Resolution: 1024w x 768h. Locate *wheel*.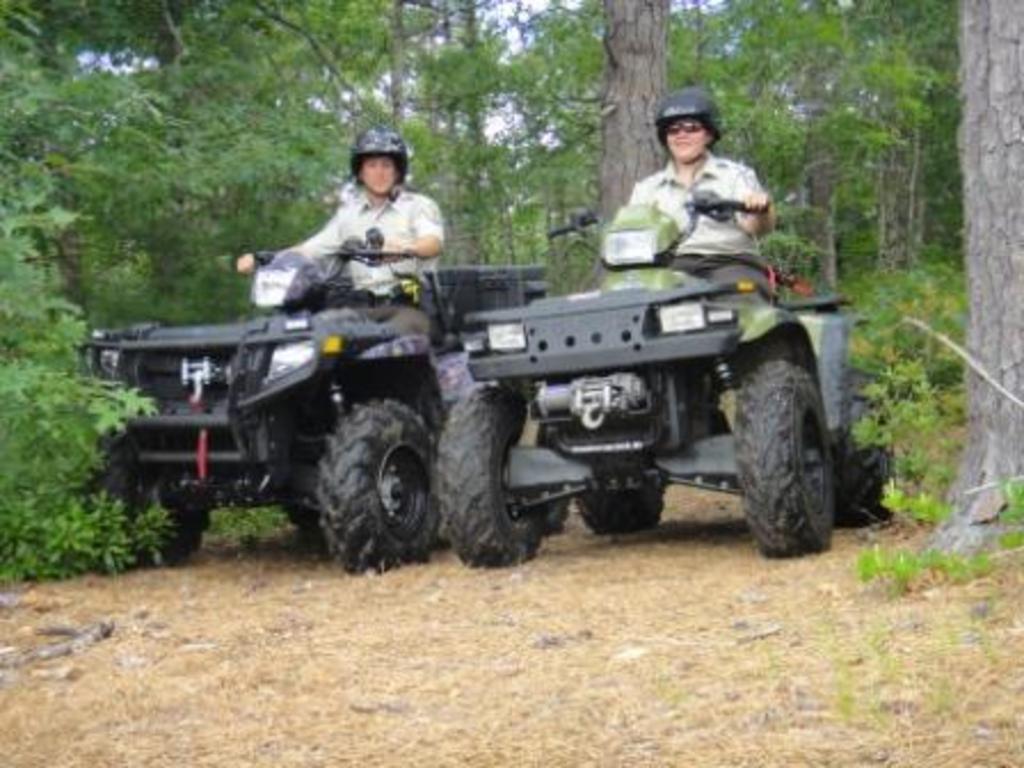
[830, 386, 894, 530].
